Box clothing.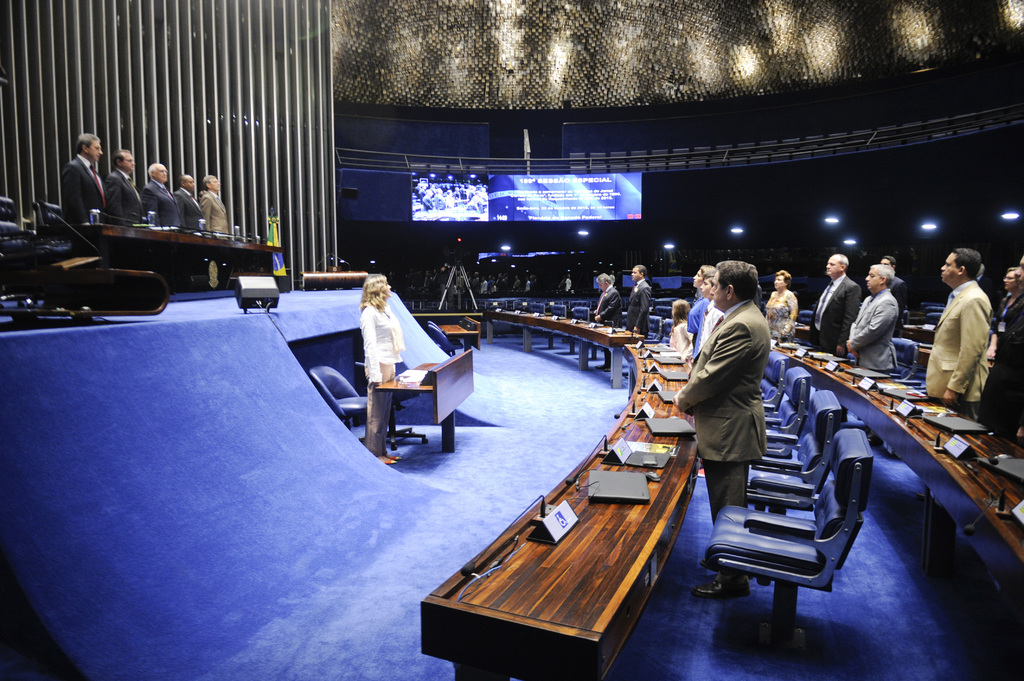
bbox=(596, 285, 618, 367).
